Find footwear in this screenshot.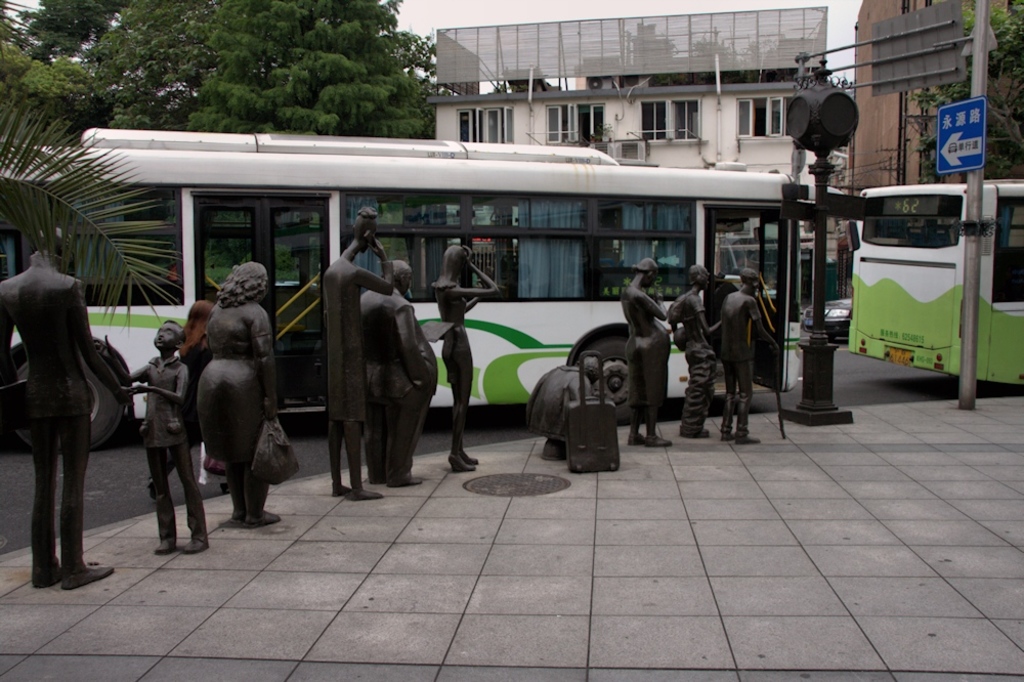
The bounding box for footwear is l=36, t=571, r=59, b=589.
